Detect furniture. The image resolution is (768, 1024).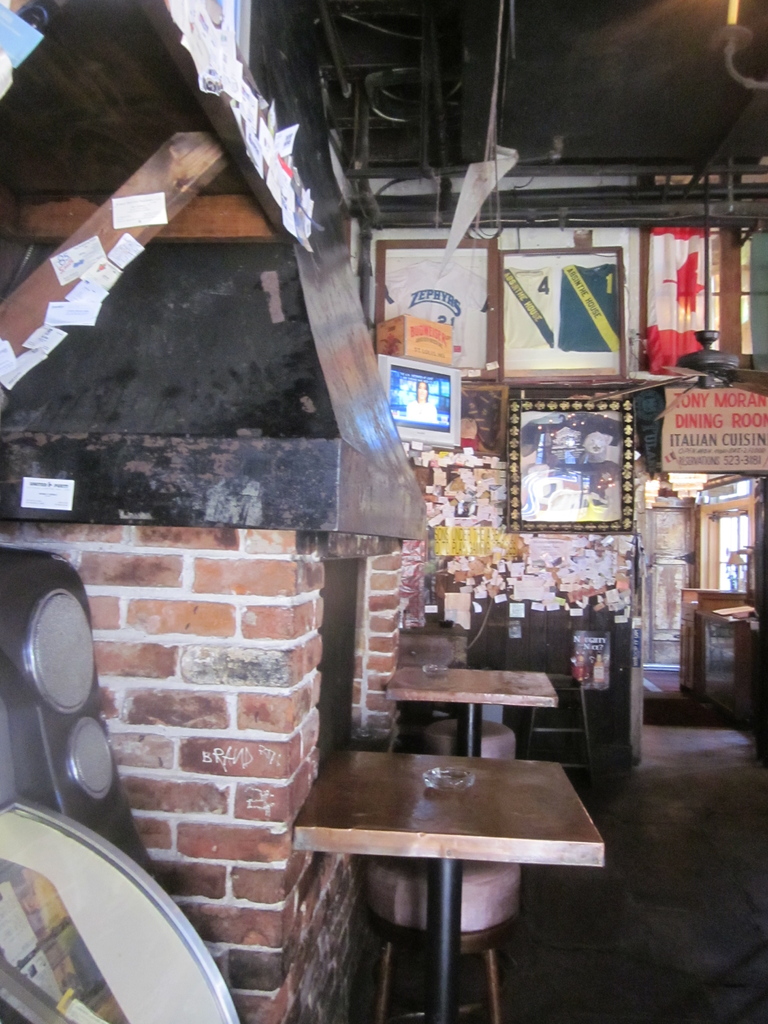
287,746,602,1023.
